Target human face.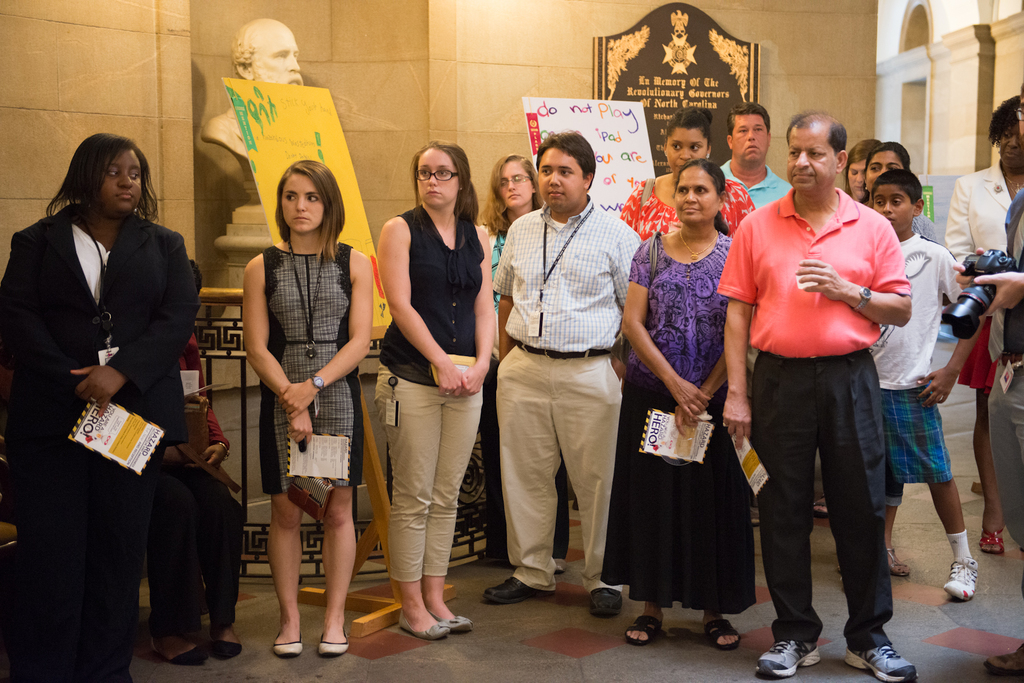
Target region: (left=97, top=149, right=140, bottom=212).
